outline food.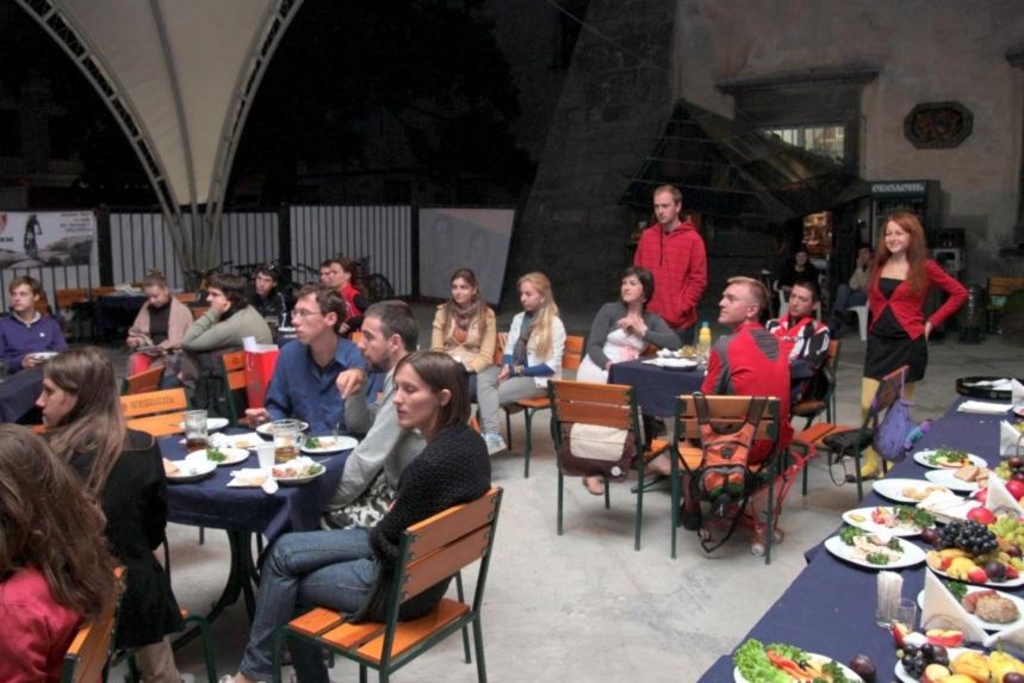
Outline: 845 511 868 528.
